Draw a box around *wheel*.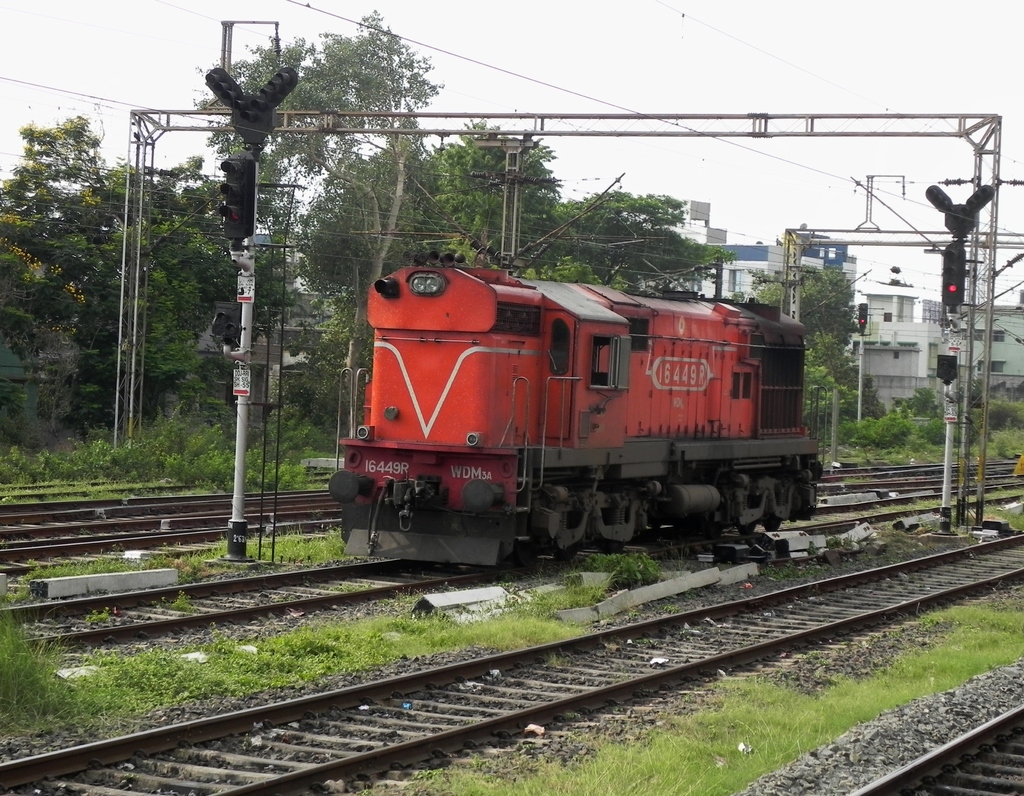
707 496 726 539.
